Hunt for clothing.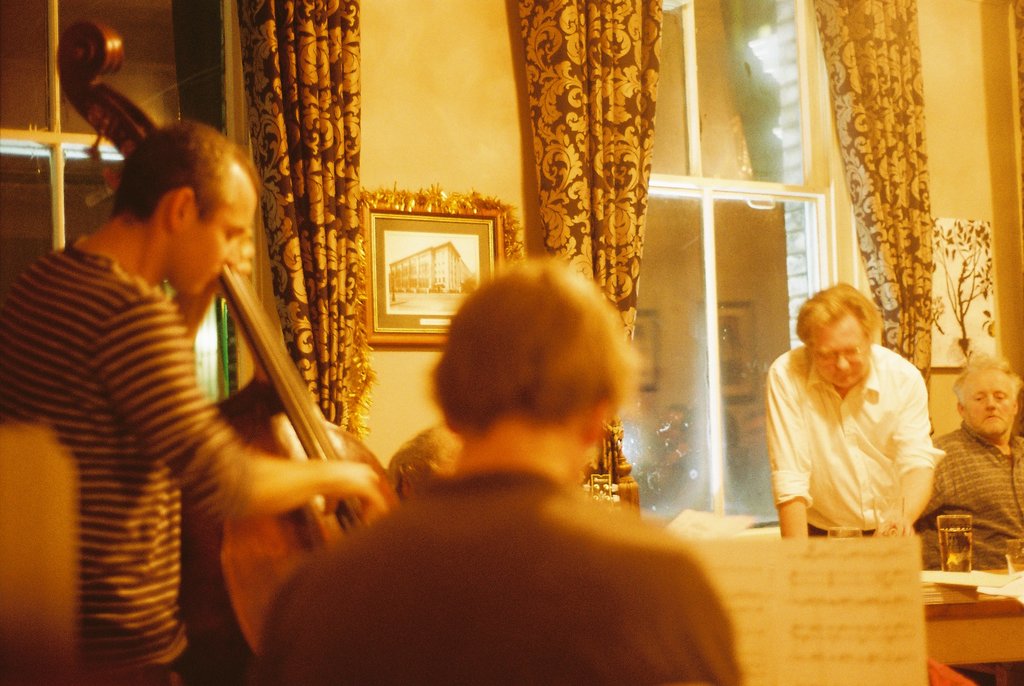
Hunted down at box(0, 240, 246, 685).
